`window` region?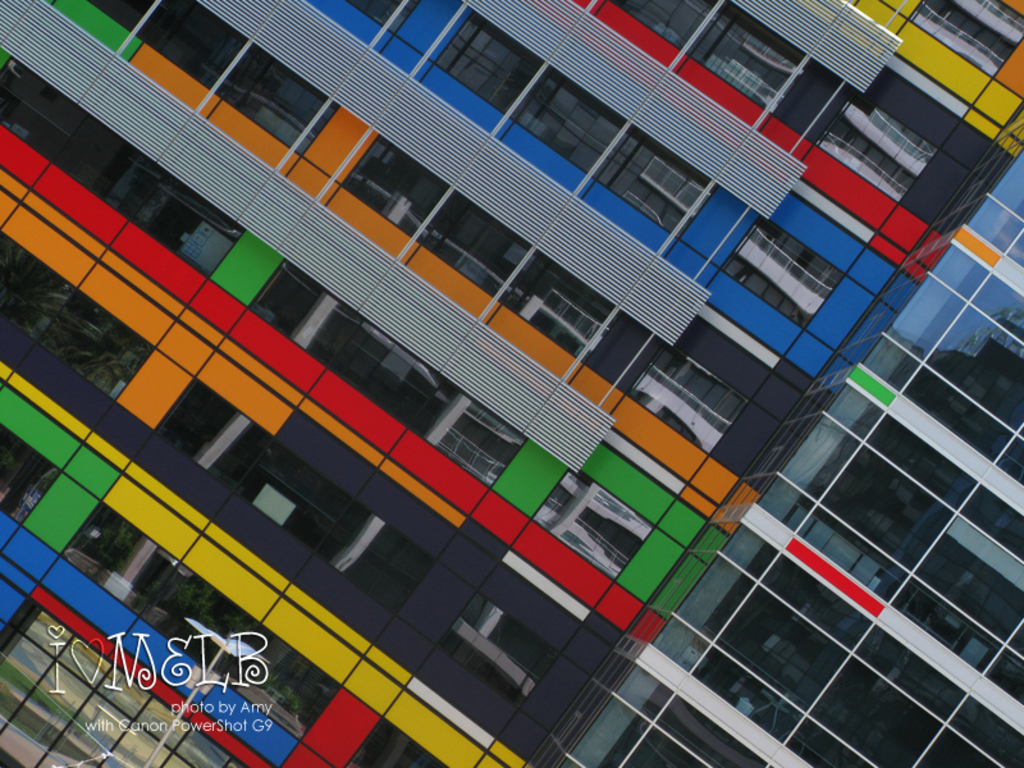
[605,0,722,46]
